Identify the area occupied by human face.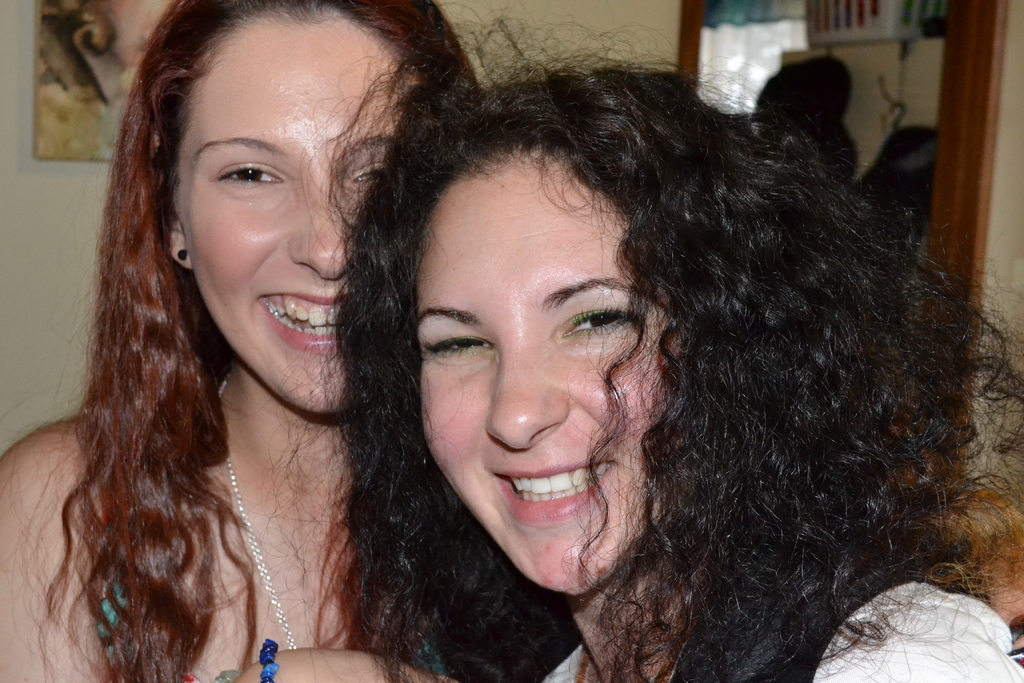
Area: 172:25:414:414.
